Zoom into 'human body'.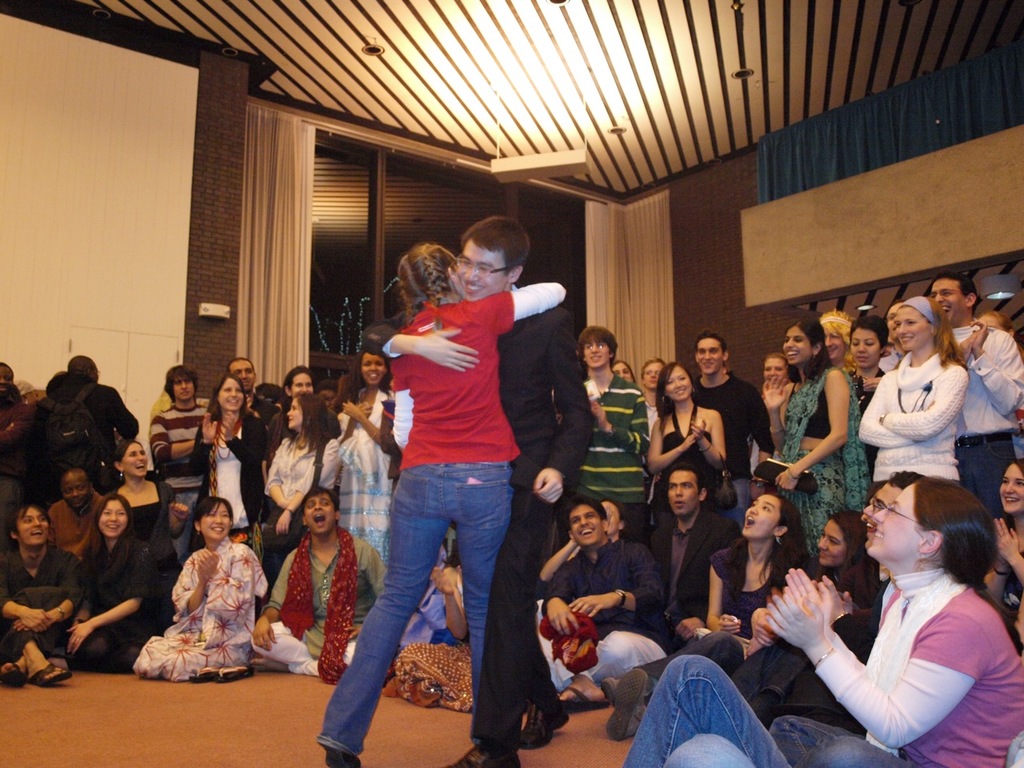
Zoom target: <bbox>581, 321, 654, 543</bbox>.
